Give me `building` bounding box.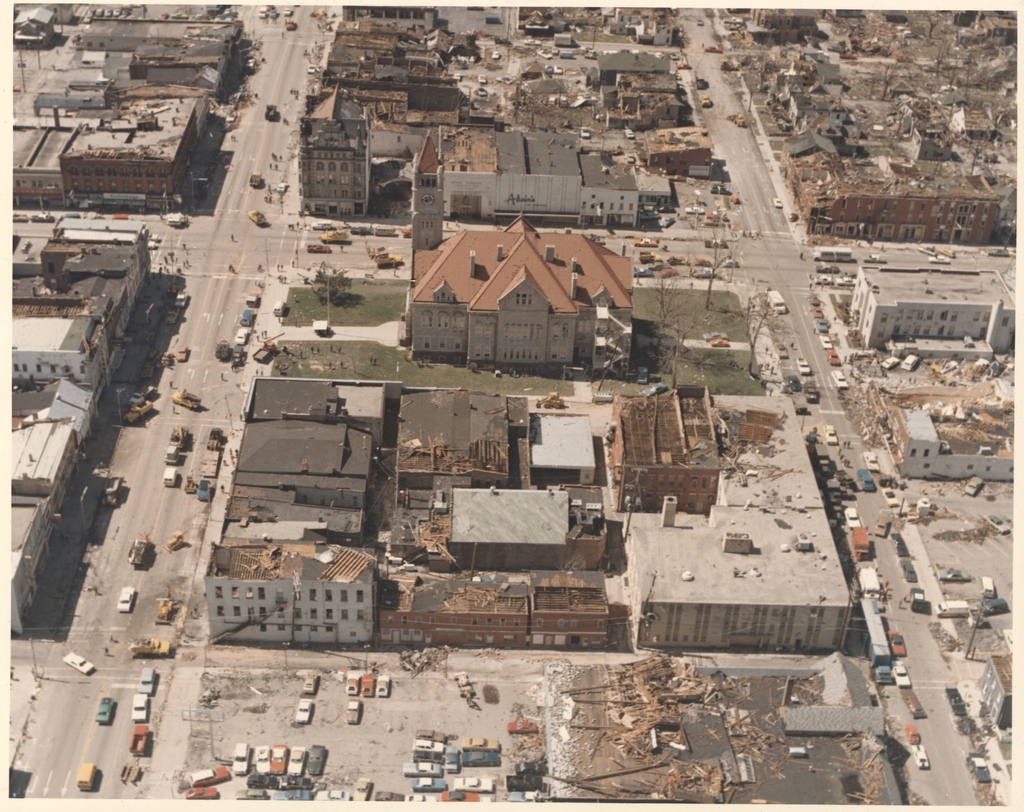
pyautogui.locateOnScreen(450, 487, 607, 564).
